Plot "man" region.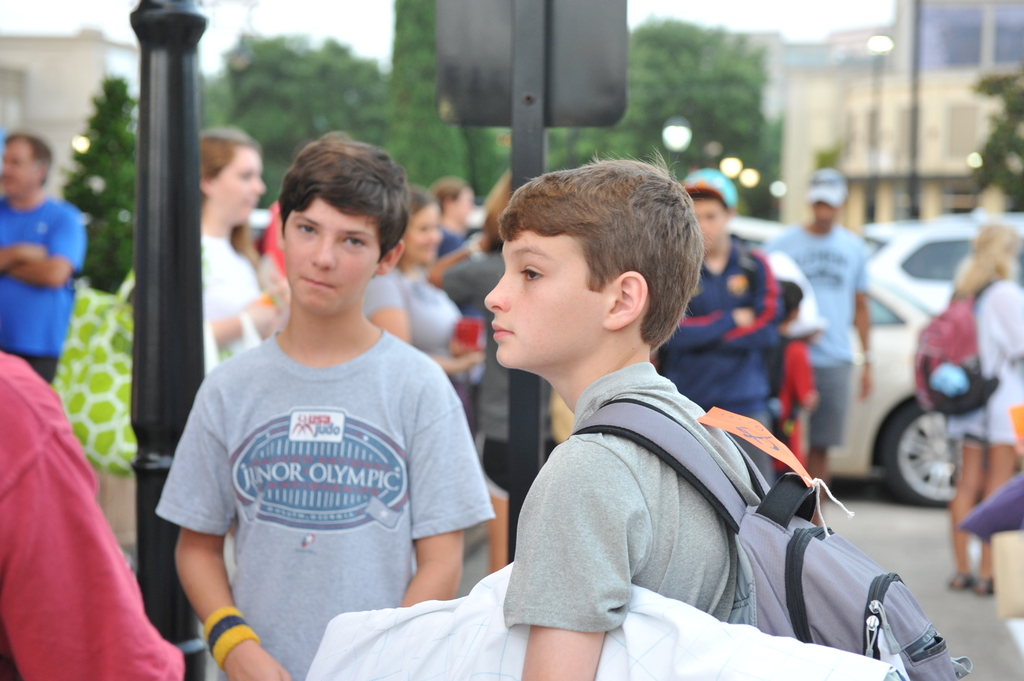
Plotted at 766,164,876,487.
